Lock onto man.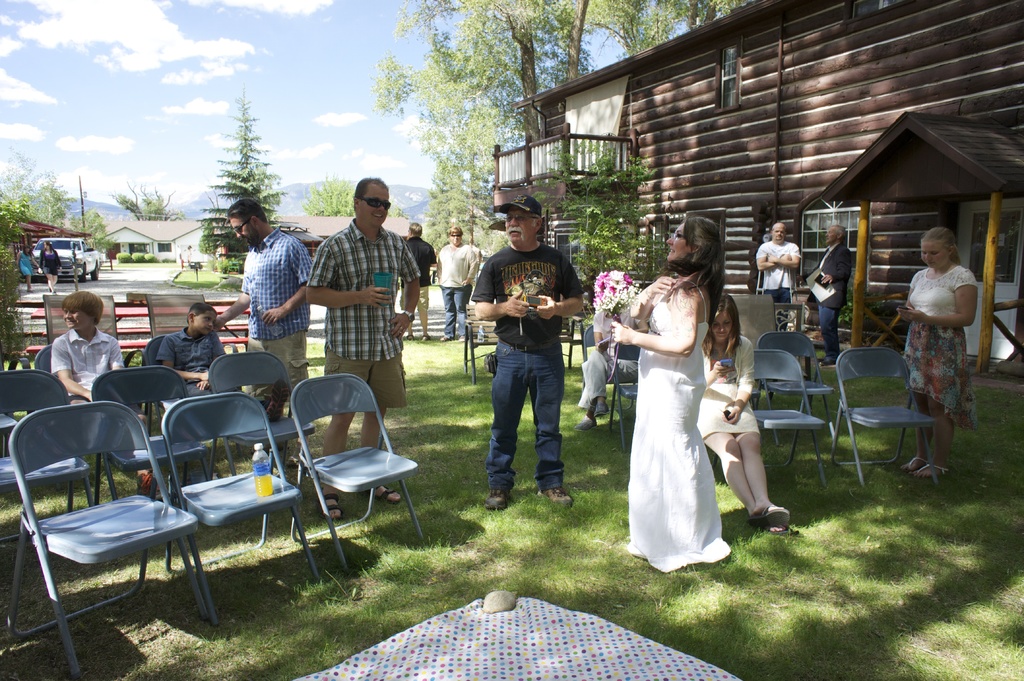
Locked: {"left": 395, "top": 212, "right": 442, "bottom": 346}.
